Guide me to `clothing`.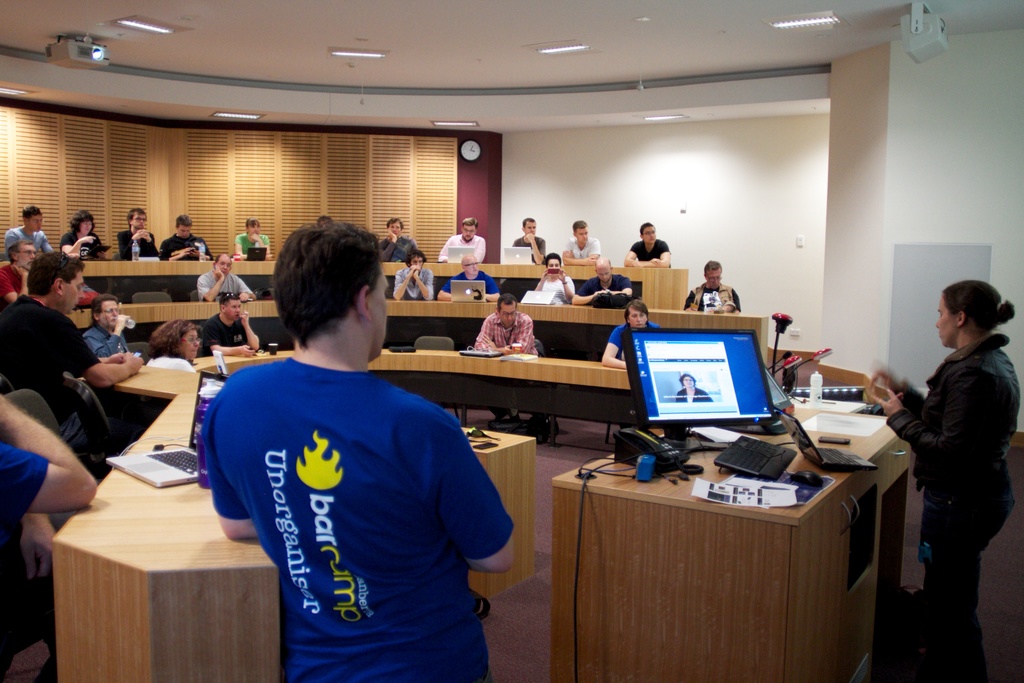
Guidance: {"x1": 513, "y1": 235, "x2": 551, "y2": 253}.
